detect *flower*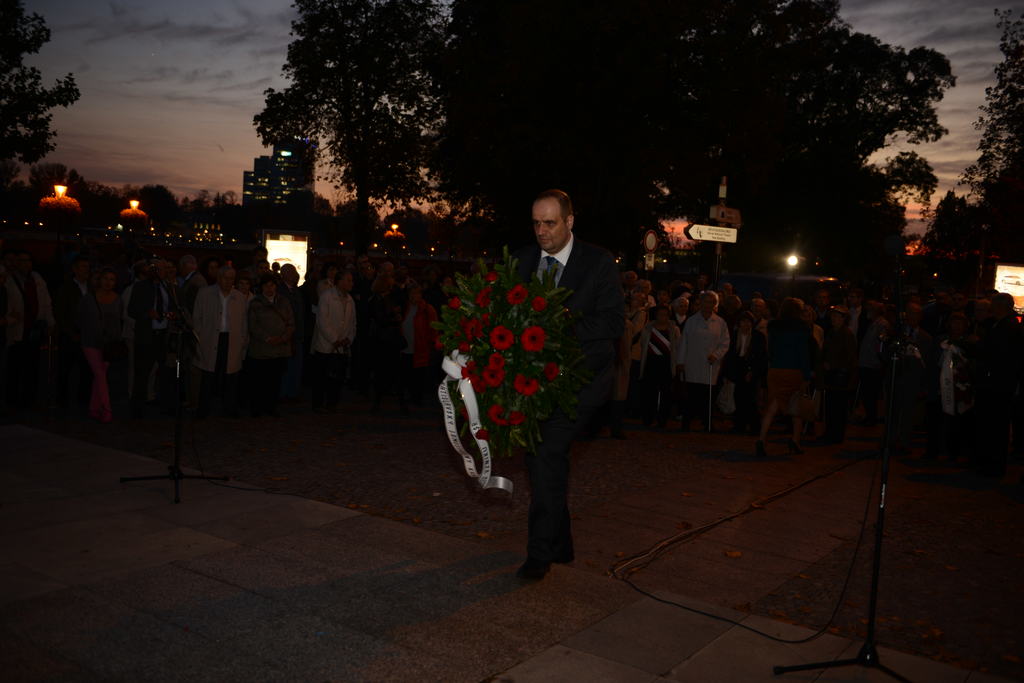
[522, 323, 554, 355]
